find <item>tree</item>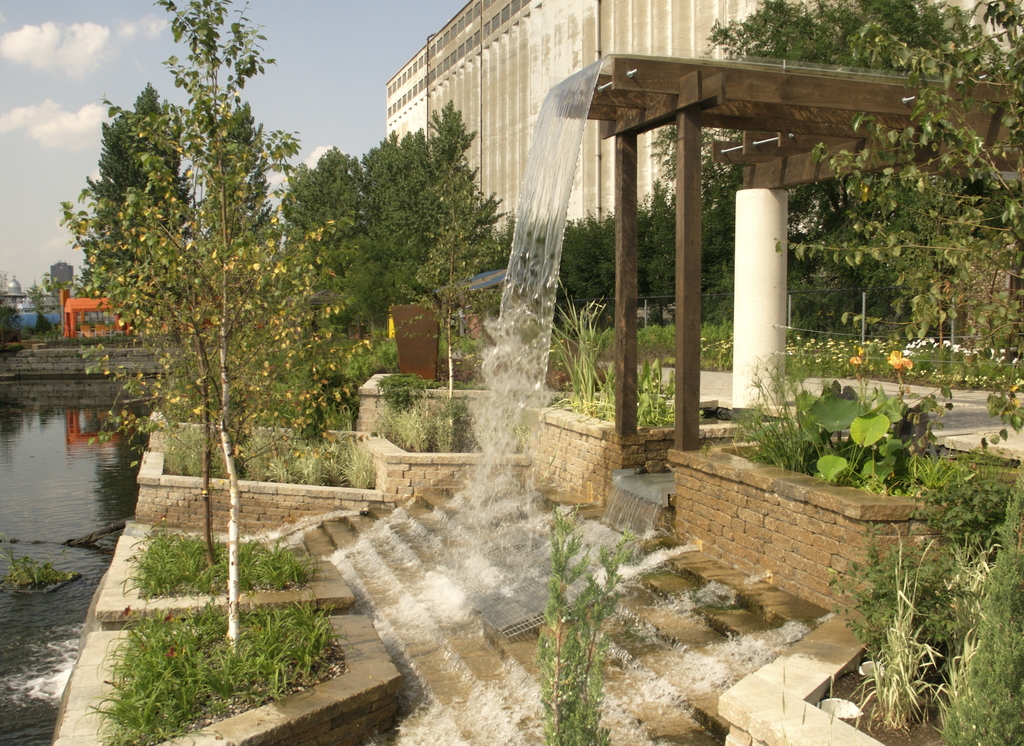
left=92, top=76, right=198, bottom=304
